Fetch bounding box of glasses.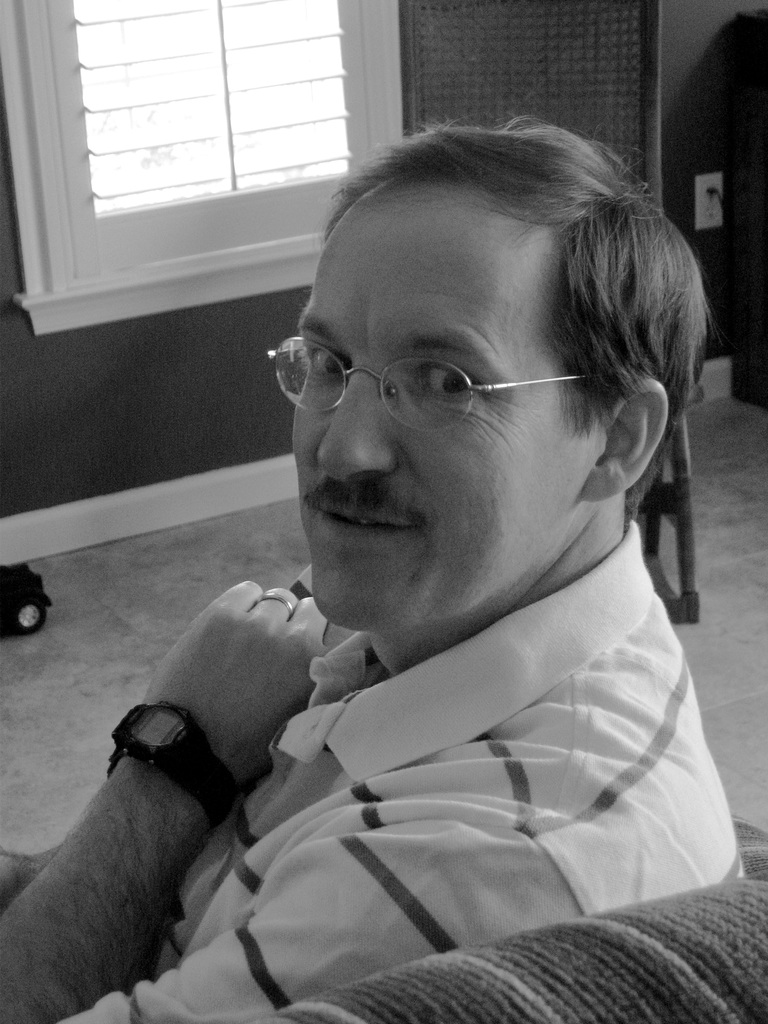
Bbox: BBox(285, 314, 593, 424).
